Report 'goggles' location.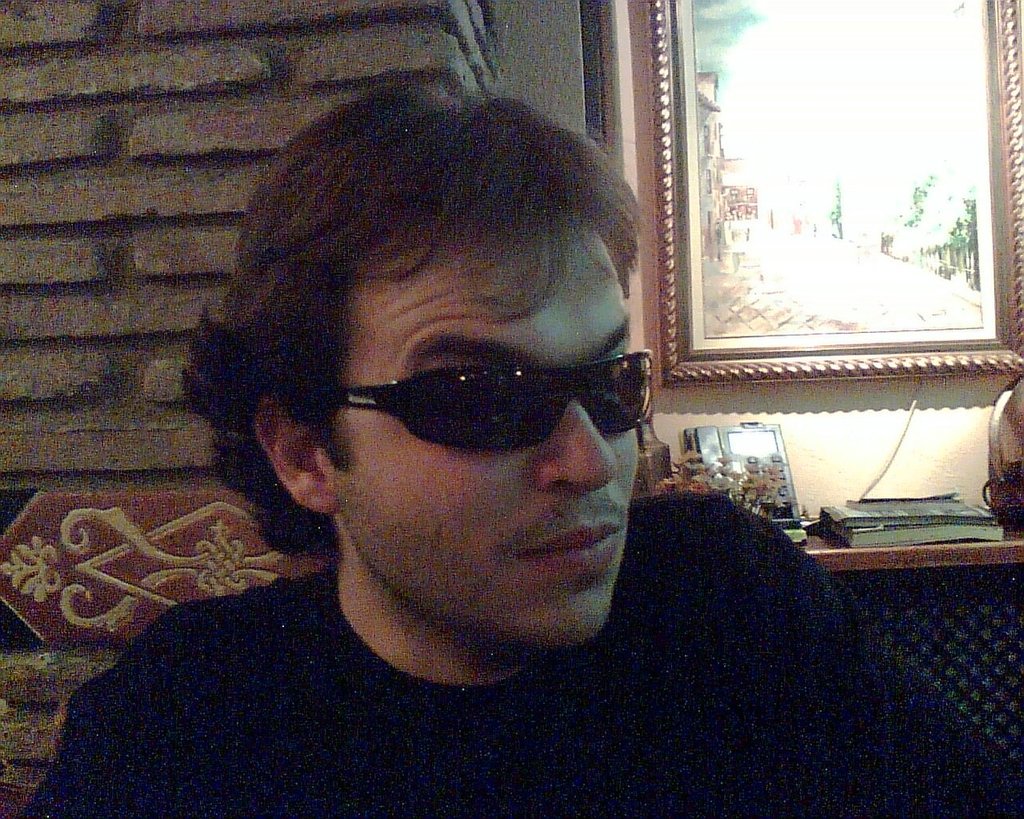
Report: <box>341,353,654,437</box>.
